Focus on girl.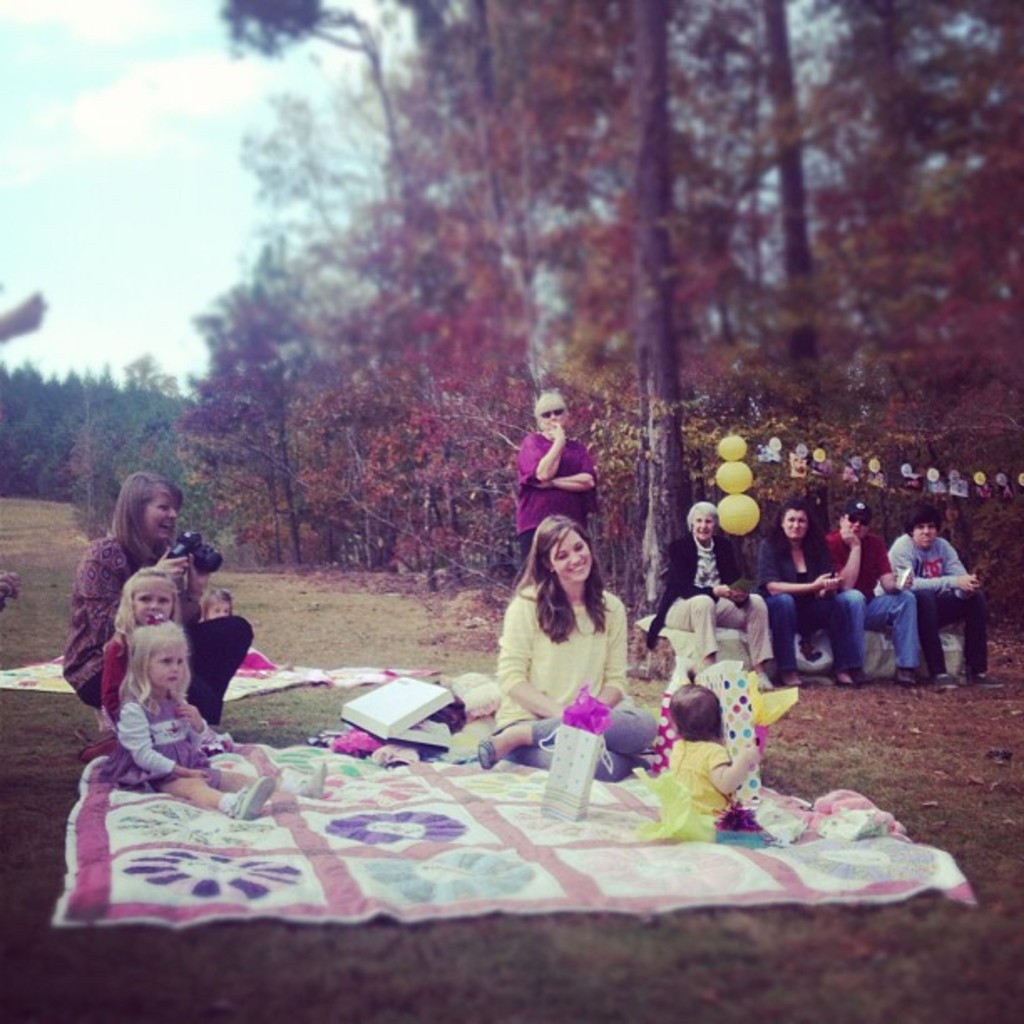
Focused at {"x1": 641, "y1": 686, "x2": 768, "y2": 842}.
